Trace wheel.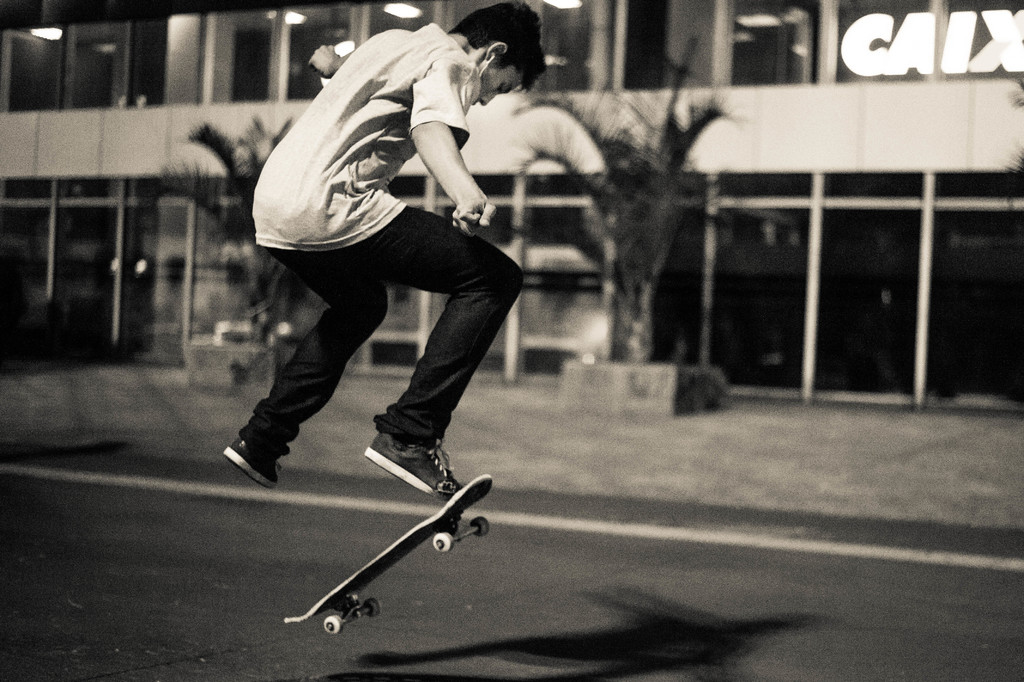
Traced to (x1=476, y1=516, x2=492, y2=534).
